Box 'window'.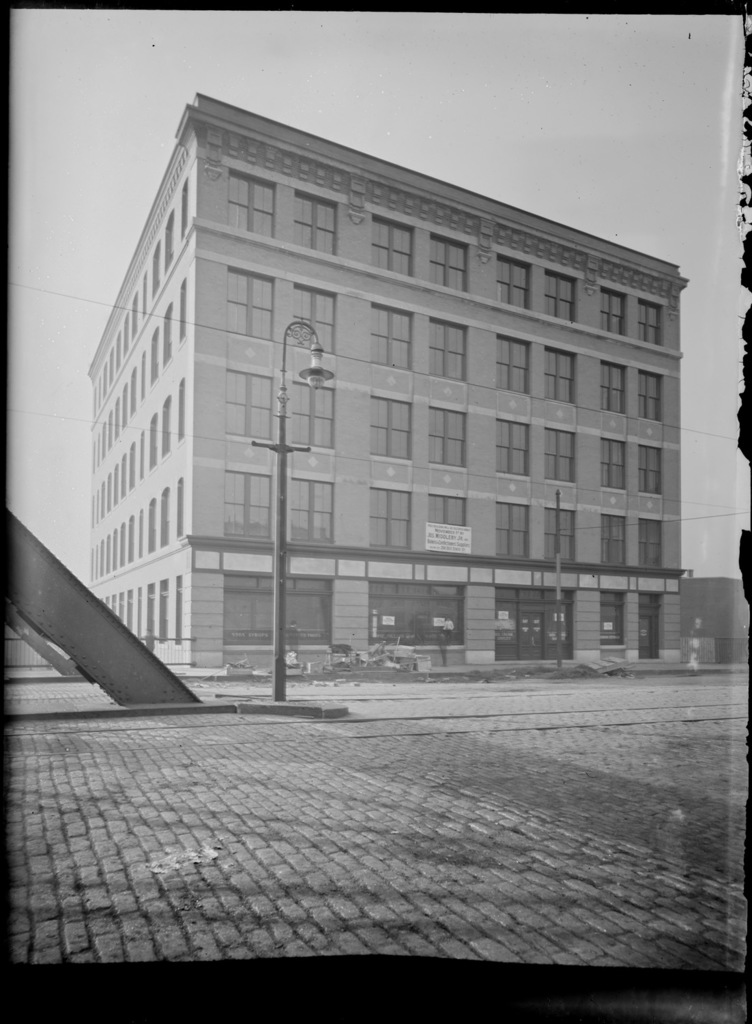
{"left": 370, "top": 394, "right": 410, "bottom": 469}.
